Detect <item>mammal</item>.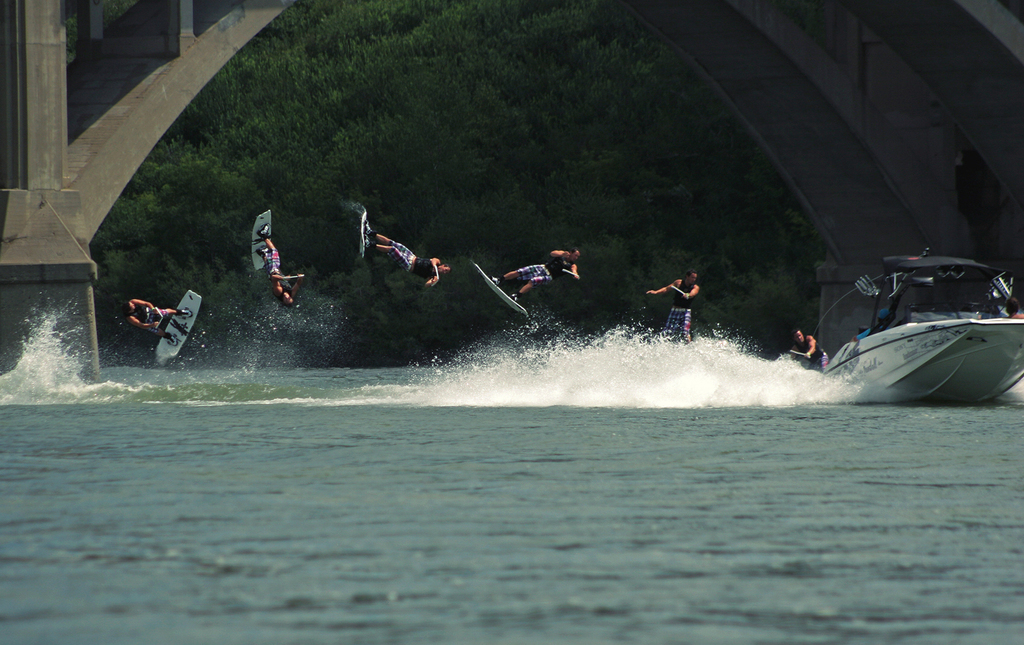
Detected at detection(1004, 297, 1023, 319).
